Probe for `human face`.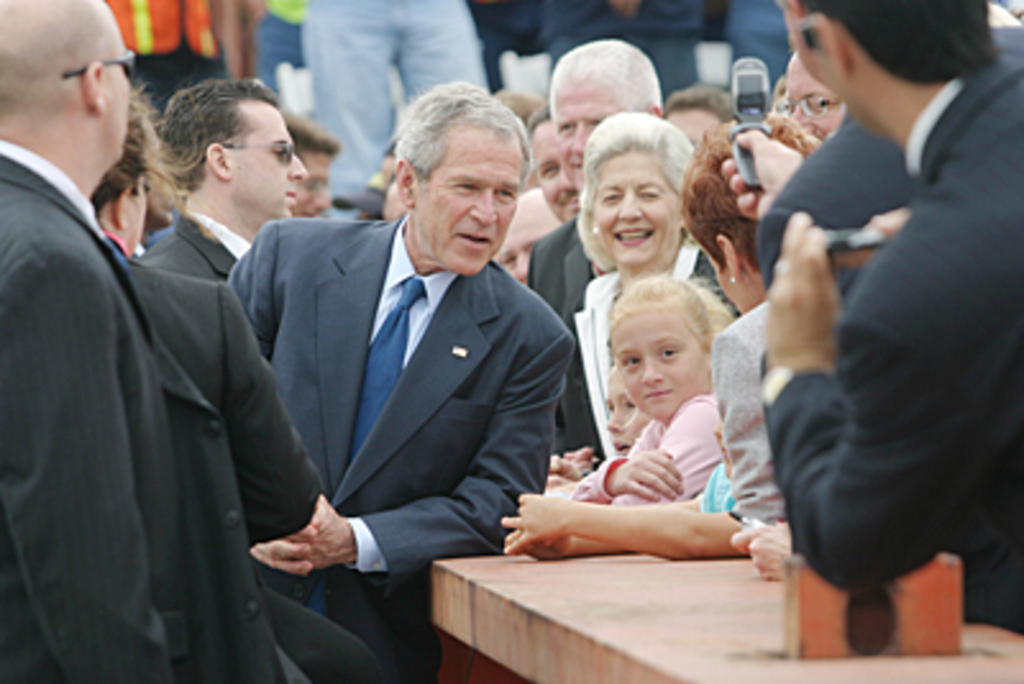
Probe result: rect(786, 64, 842, 138).
